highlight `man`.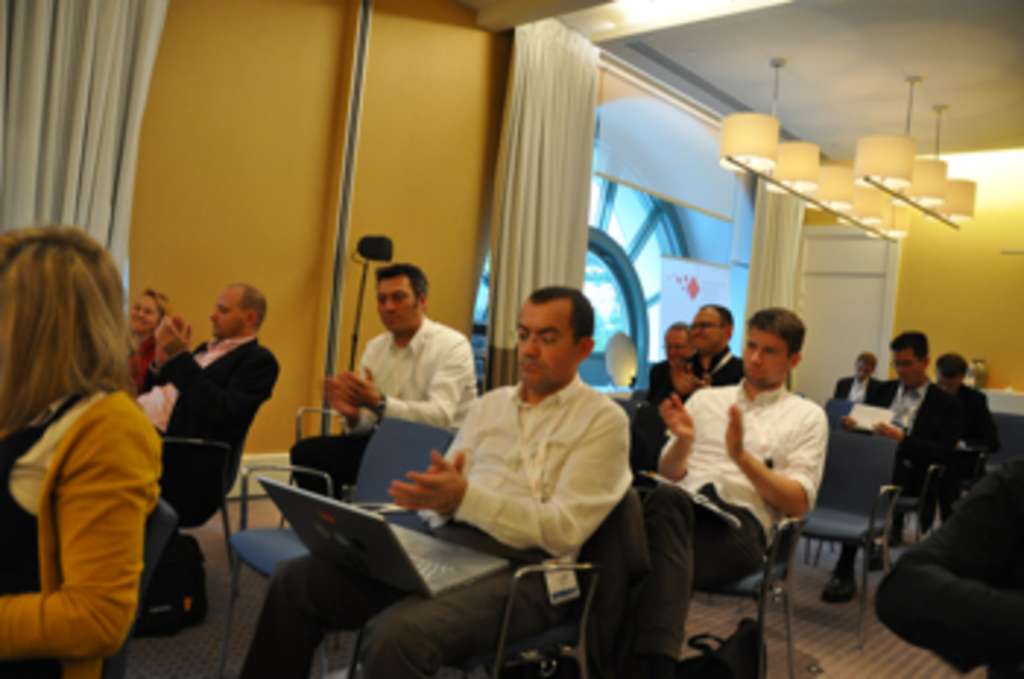
Highlighted region: [831,351,884,407].
